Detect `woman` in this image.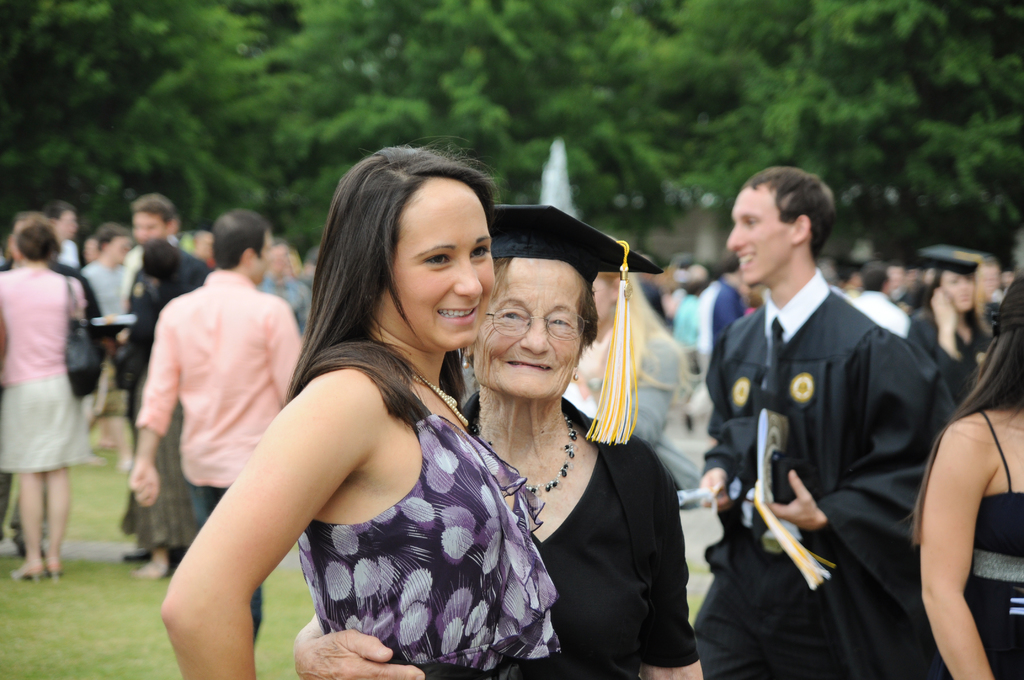
Detection: <bbox>555, 261, 692, 513</bbox>.
